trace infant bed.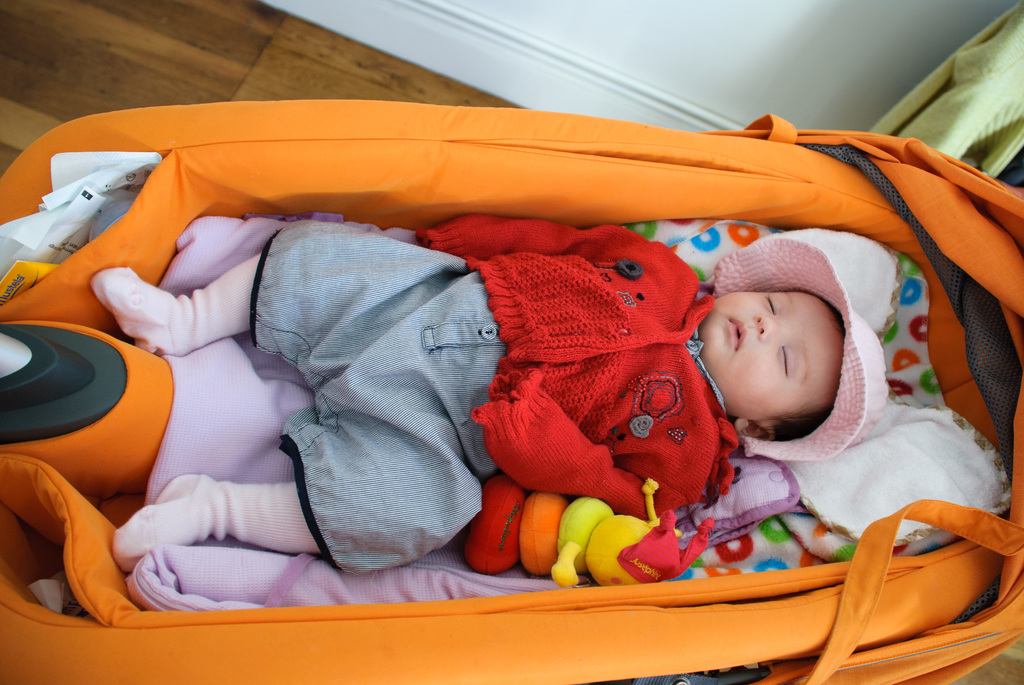
Traced to {"x1": 0, "y1": 96, "x2": 1023, "y2": 684}.
